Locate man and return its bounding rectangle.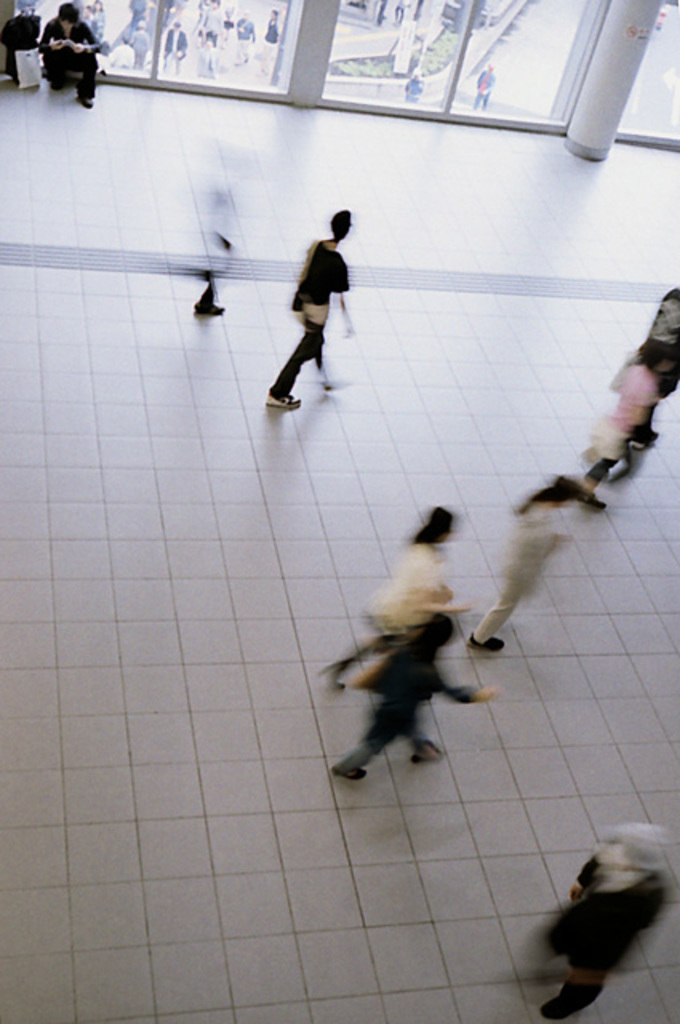
bbox=(630, 286, 678, 445).
